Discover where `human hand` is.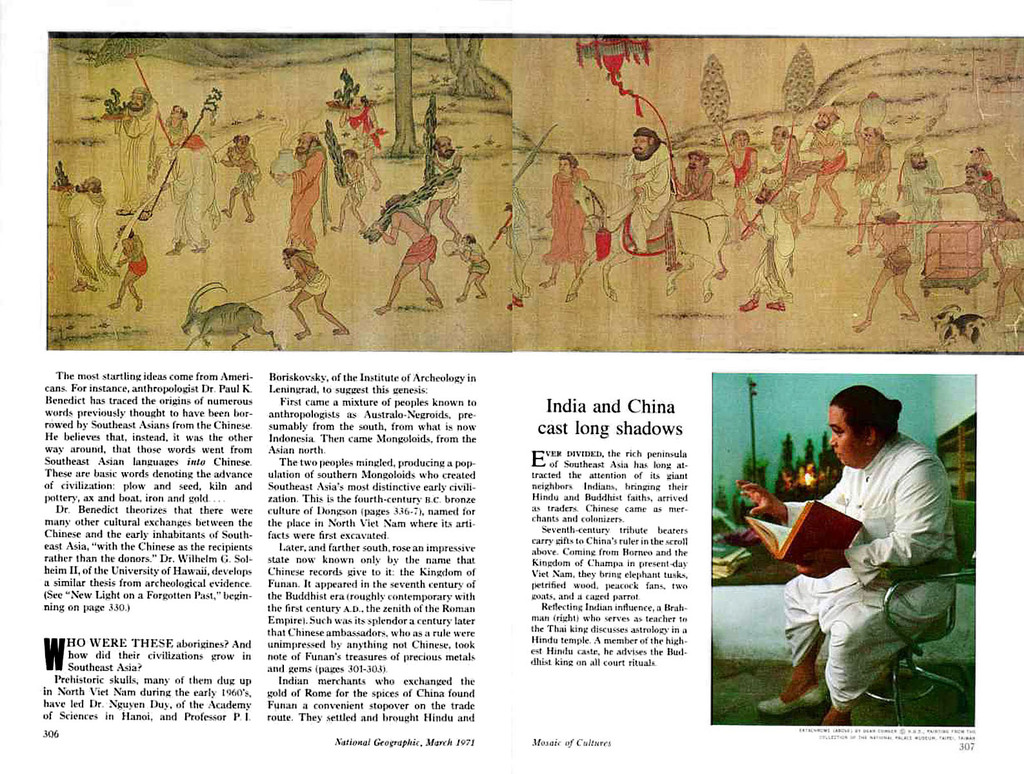
Discovered at [724,154,734,162].
